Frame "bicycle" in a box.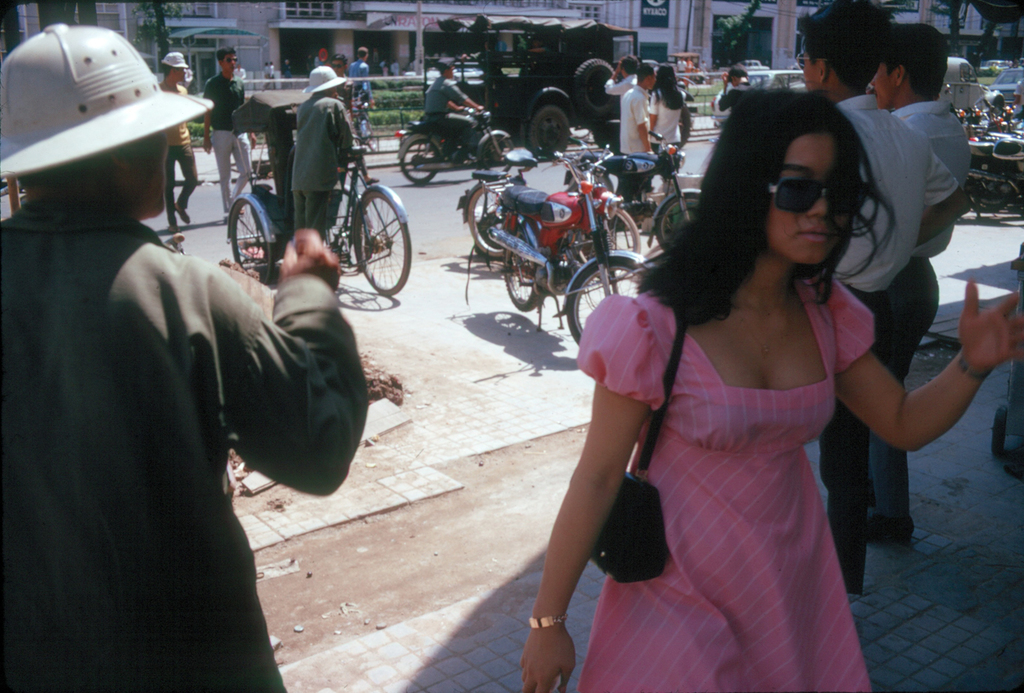
[456, 136, 642, 280].
